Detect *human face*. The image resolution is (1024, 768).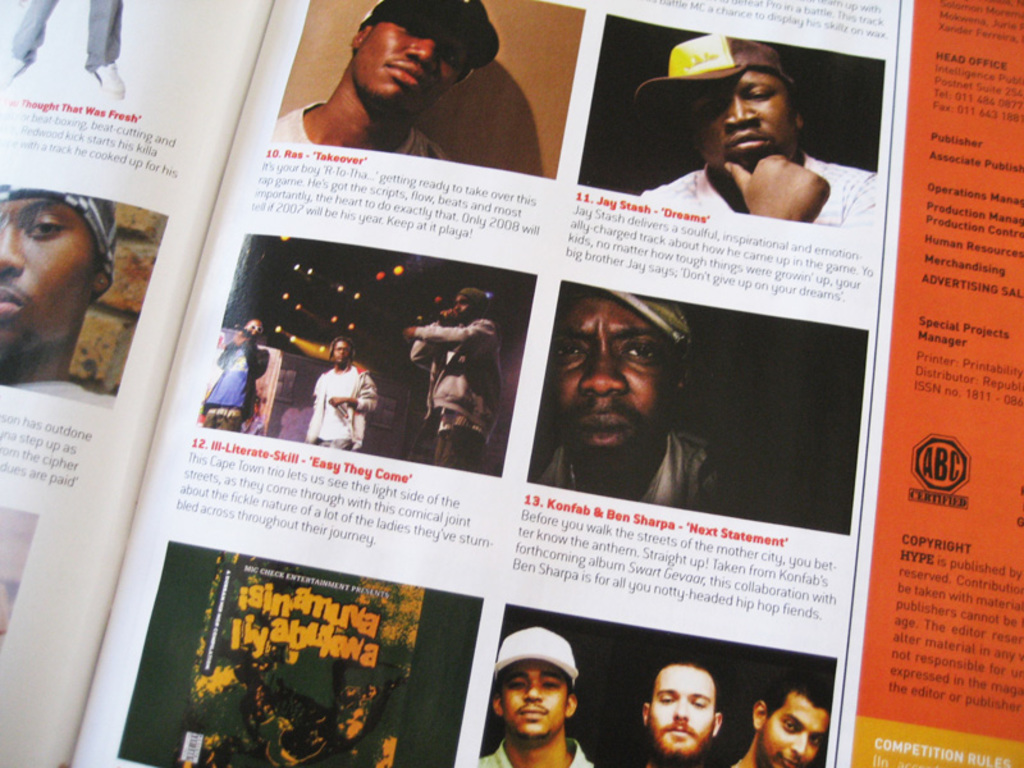
detection(541, 296, 677, 466).
